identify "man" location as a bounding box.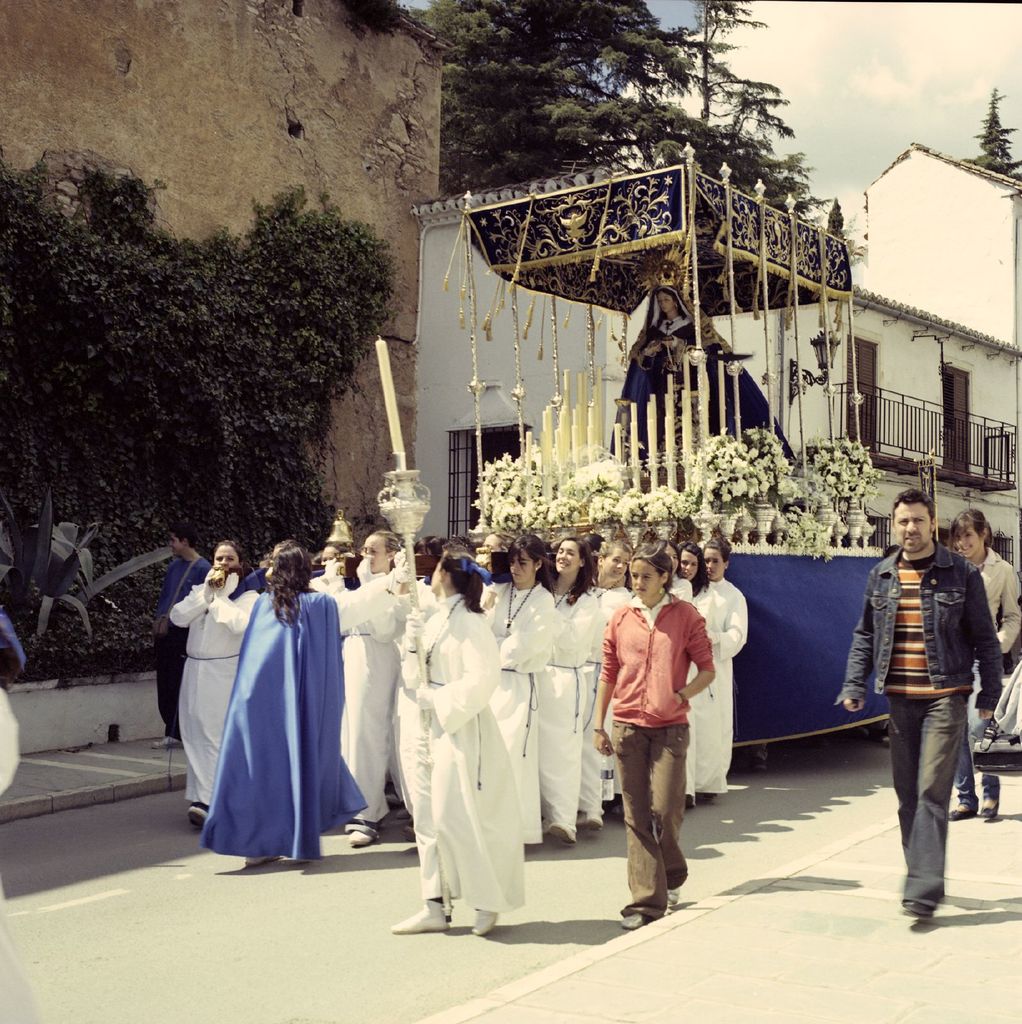
rect(863, 480, 1006, 919).
